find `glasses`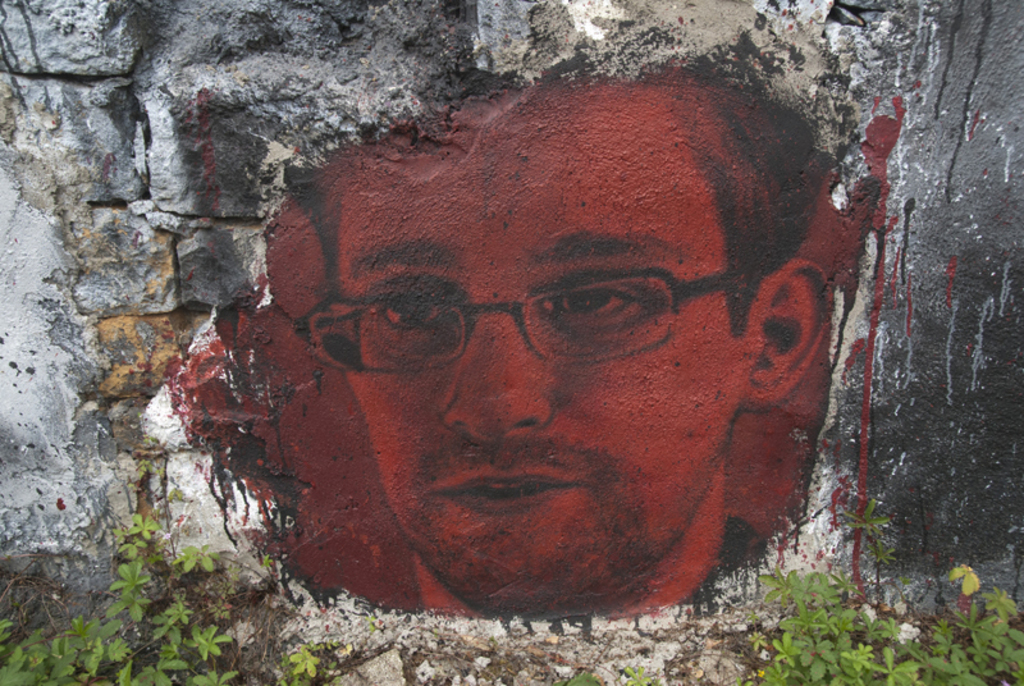
region(293, 274, 759, 370)
